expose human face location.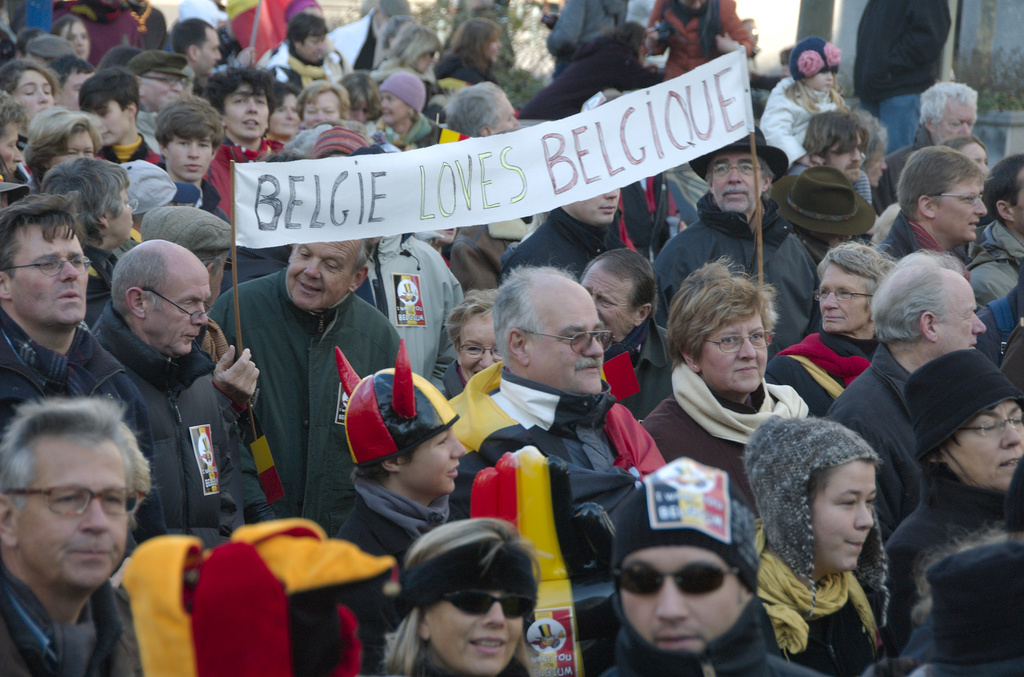
Exposed at crop(276, 227, 365, 312).
